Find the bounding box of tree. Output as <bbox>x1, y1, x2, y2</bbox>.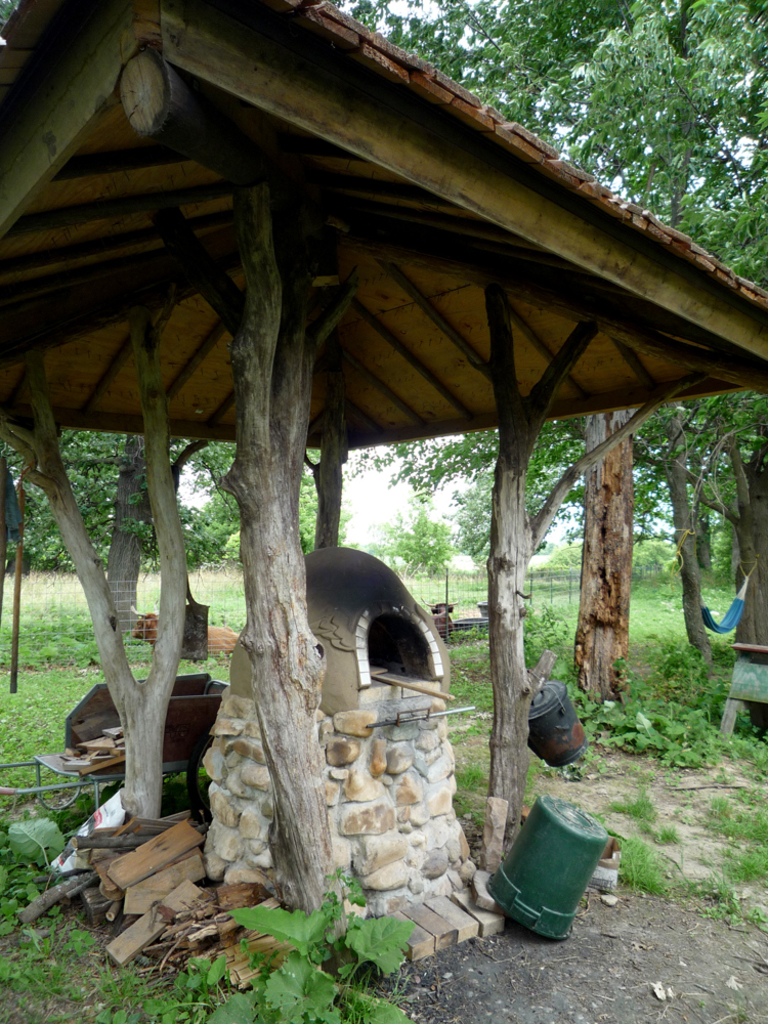
<bbox>300, 0, 767, 295</bbox>.
